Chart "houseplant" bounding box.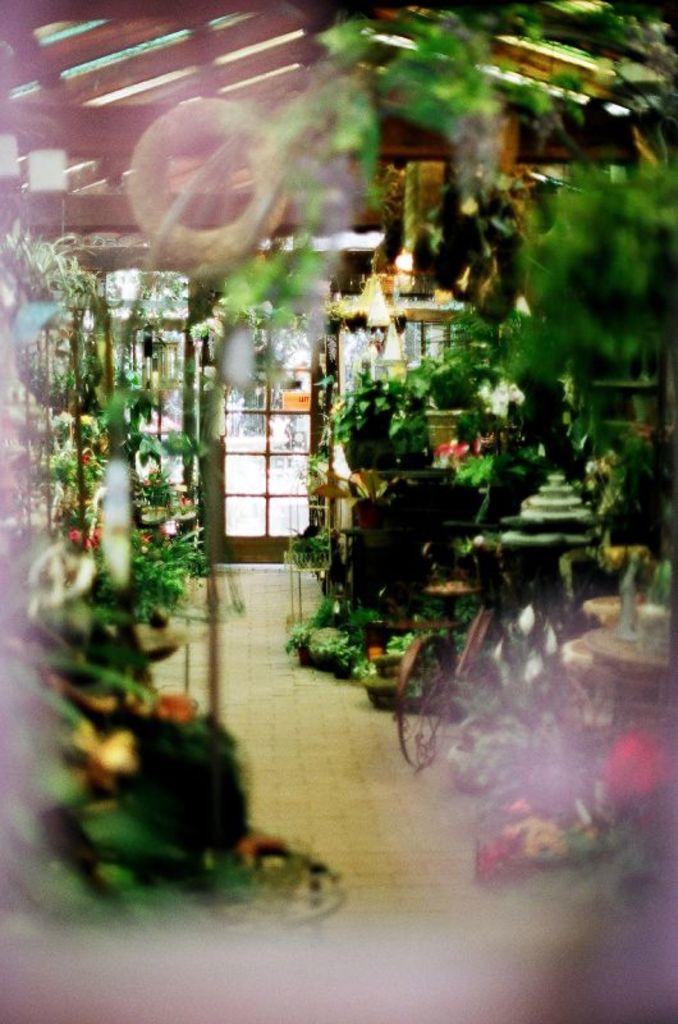
Charted: pyautogui.locateOnScreen(292, 604, 375, 692).
